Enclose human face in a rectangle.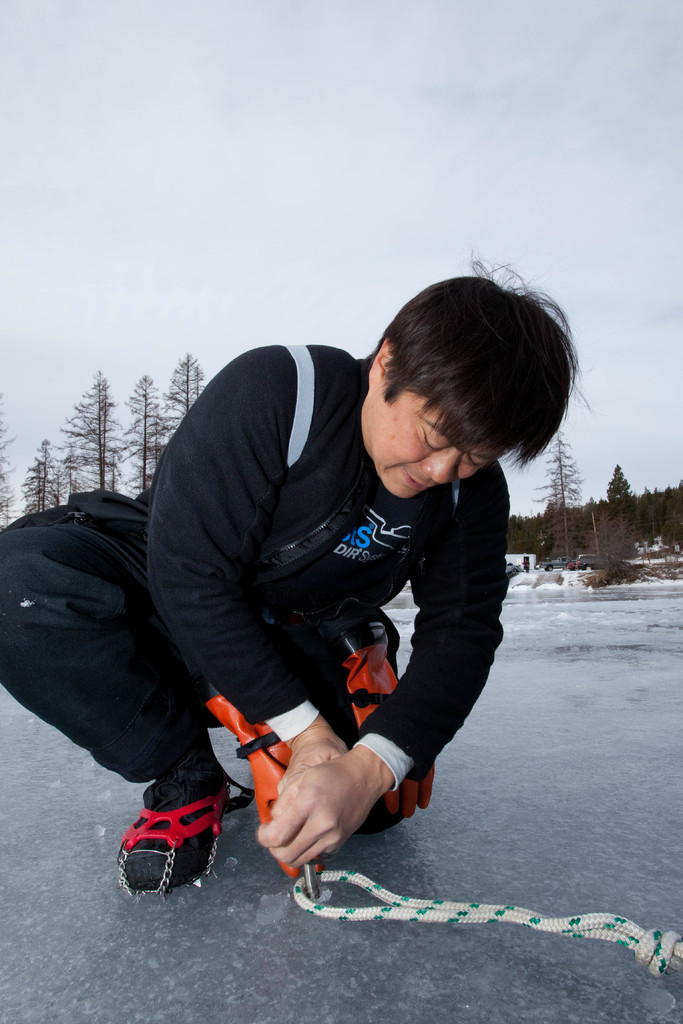
left=367, top=386, right=495, bottom=502.
